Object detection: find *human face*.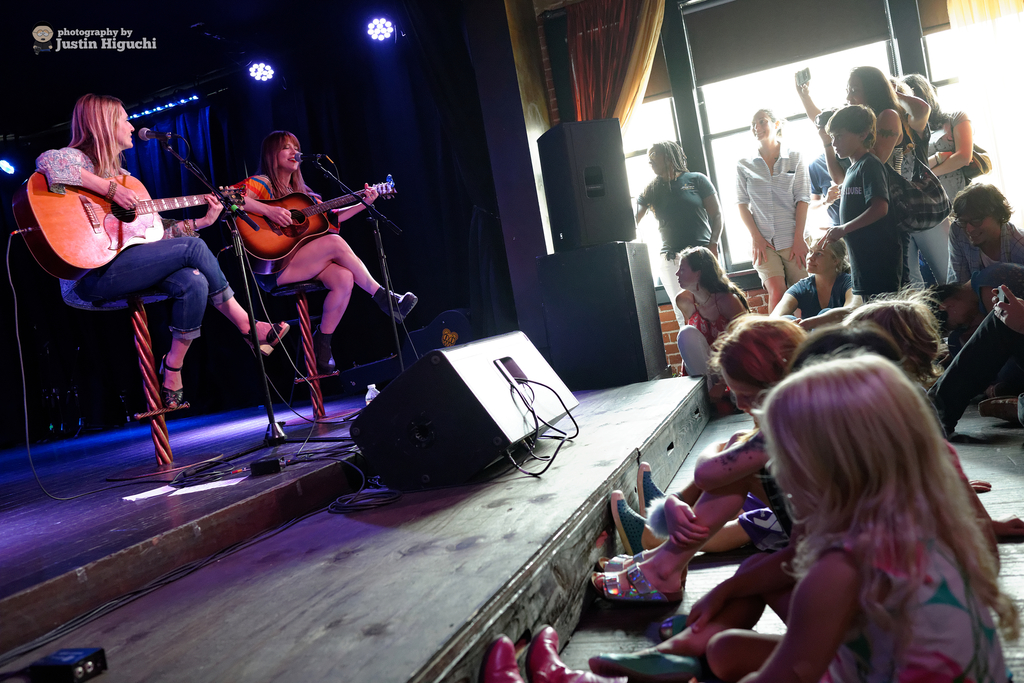
(961, 215, 993, 241).
